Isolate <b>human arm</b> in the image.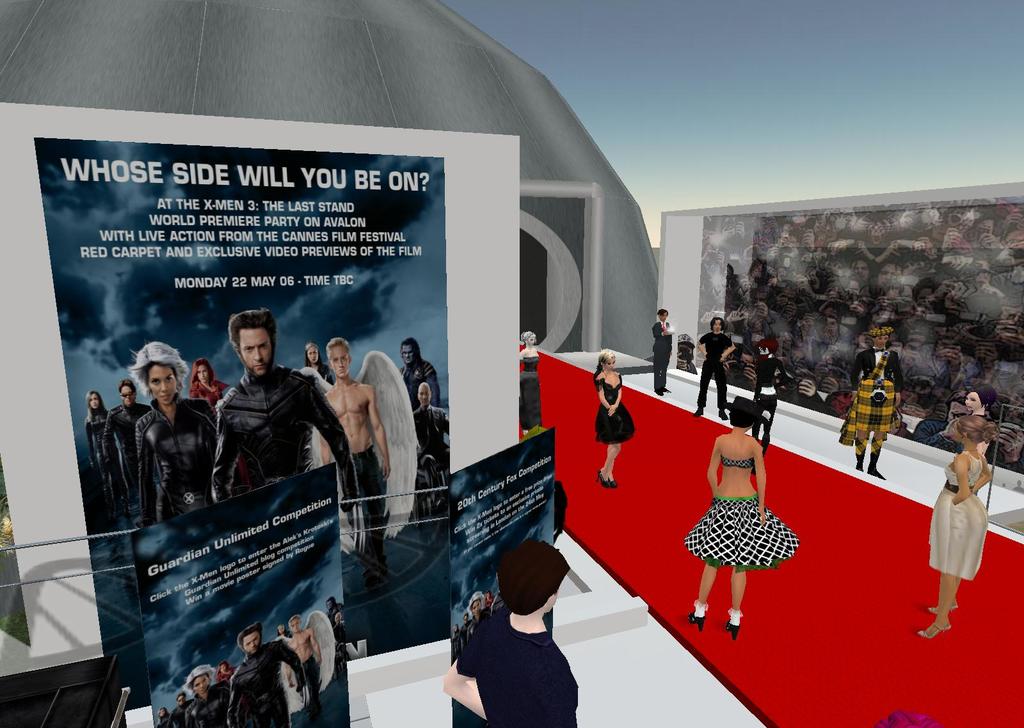
Isolated region: select_region(724, 328, 743, 368).
